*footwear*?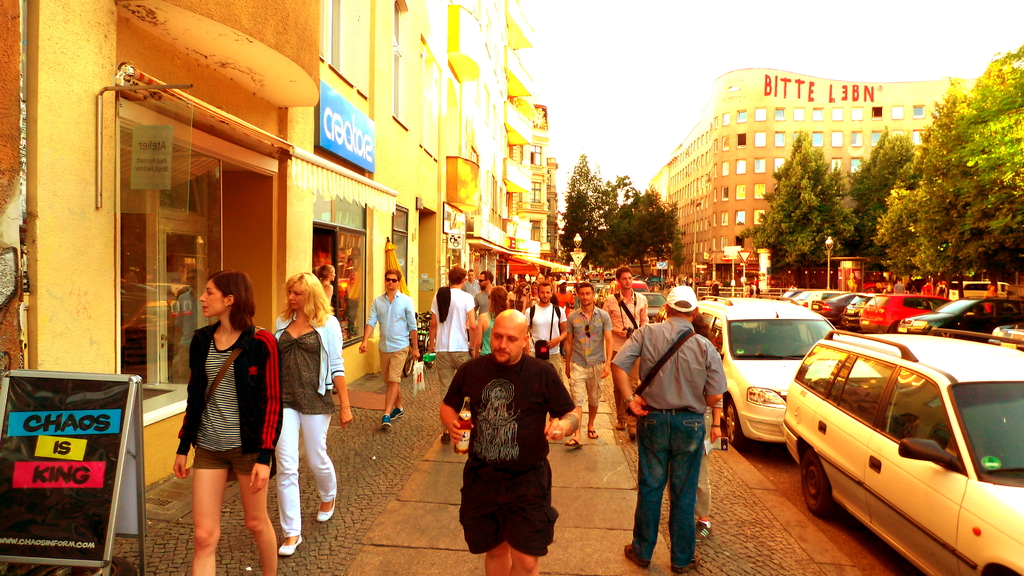
440/429/452/444
